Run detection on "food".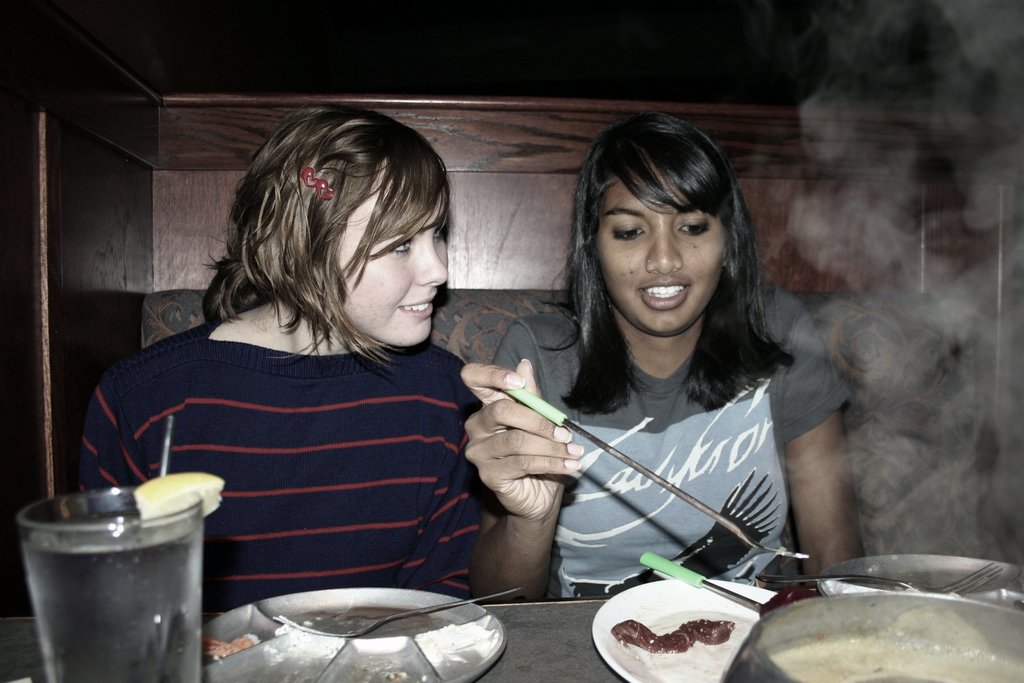
Result: BBox(204, 635, 260, 661).
